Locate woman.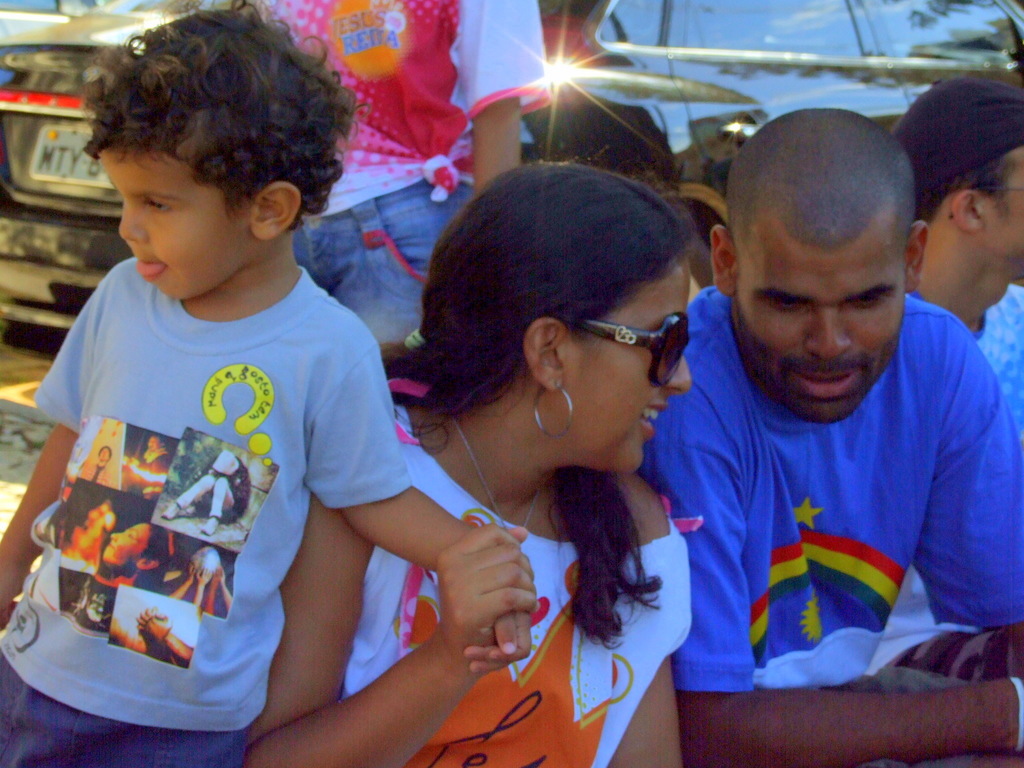
Bounding box: l=258, t=164, r=725, b=767.
